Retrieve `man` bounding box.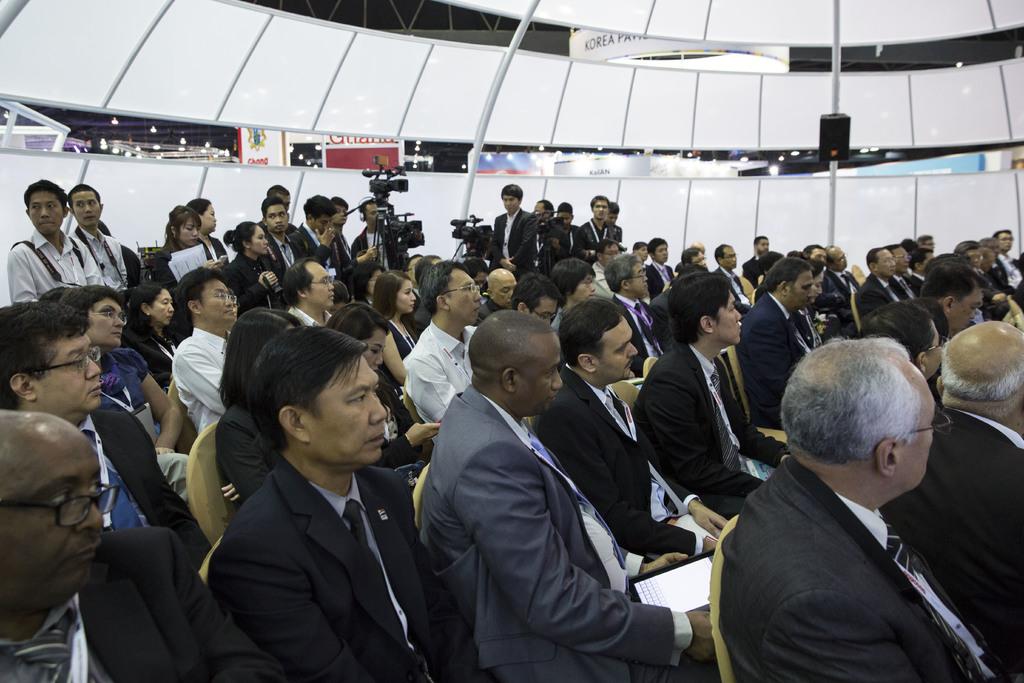
Bounding box: (x1=711, y1=333, x2=1016, y2=679).
